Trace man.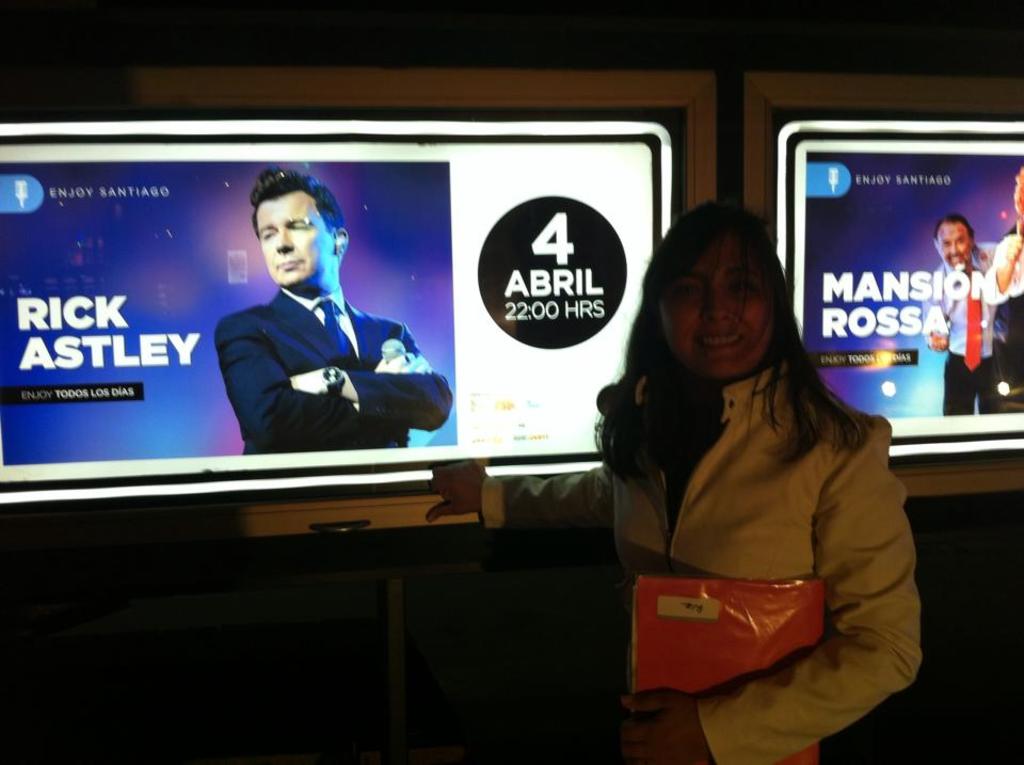
Traced to box=[922, 219, 1015, 416].
